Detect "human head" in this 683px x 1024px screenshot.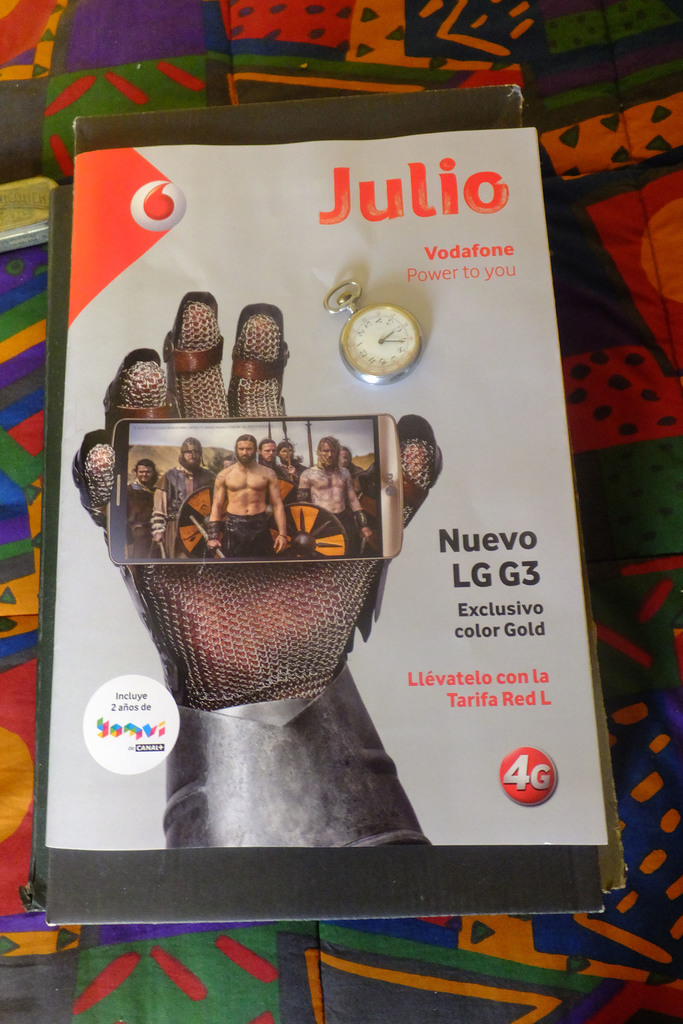
Detection: x1=136, y1=460, x2=153, y2=484.
